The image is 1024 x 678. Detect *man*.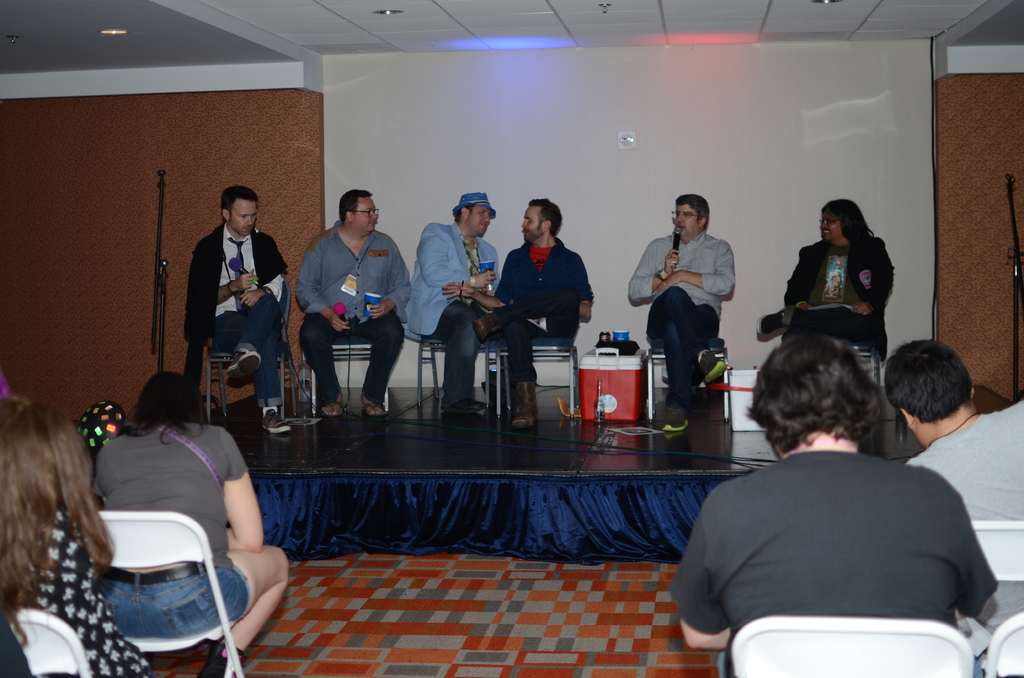
Detection: <region>901, 339, 1023, 634</region>.
